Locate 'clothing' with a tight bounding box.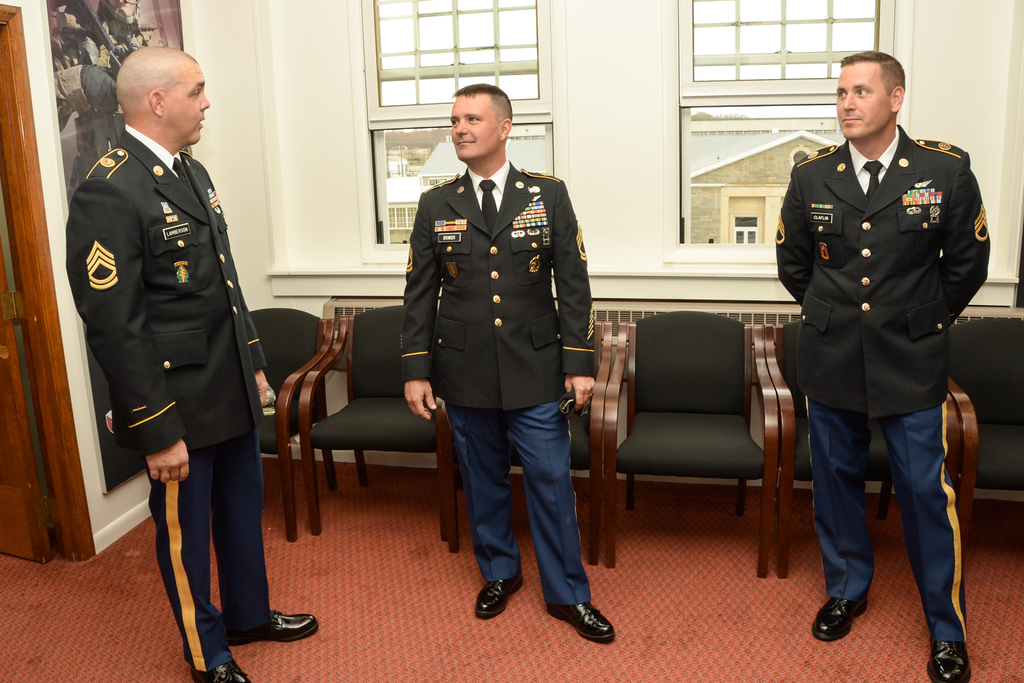
l=63, t=122, r=279, b=677.
